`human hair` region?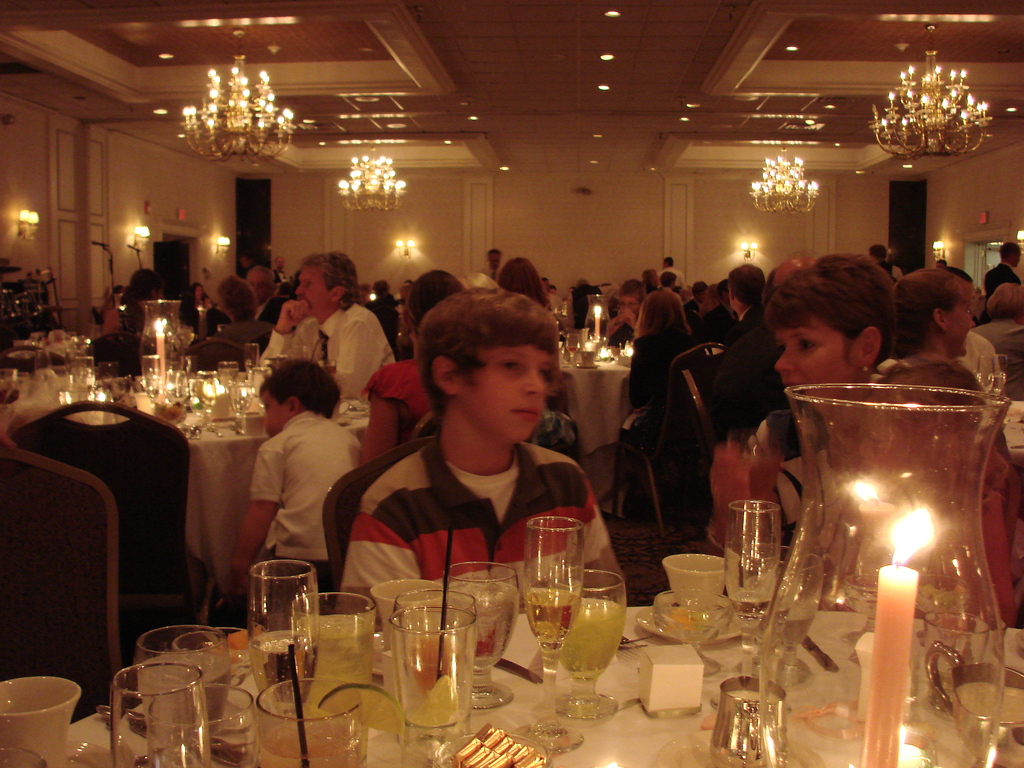
(307,246,364,316)
